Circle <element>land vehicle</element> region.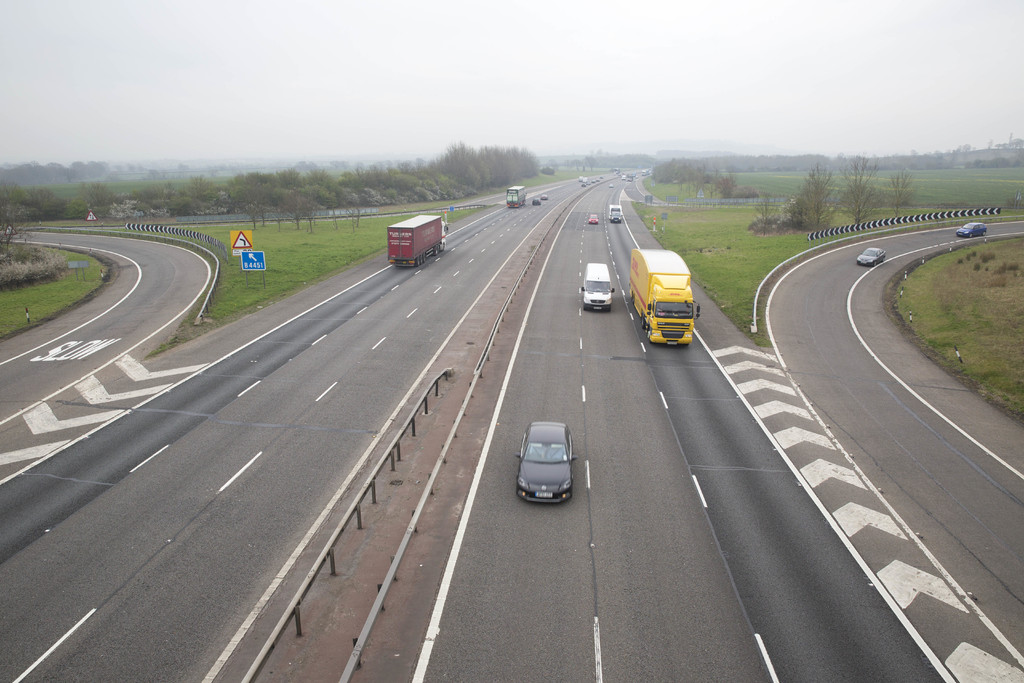
Region: (left=609, top=207, right=621, bottom=224).
